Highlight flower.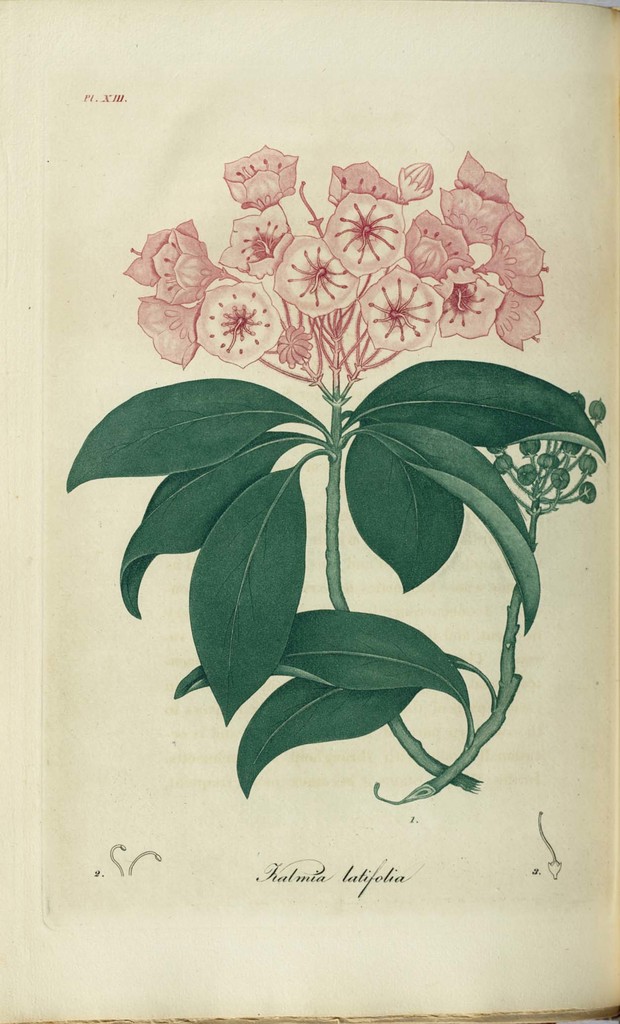
Highlighted region: box(128, 220, 202, 282).
